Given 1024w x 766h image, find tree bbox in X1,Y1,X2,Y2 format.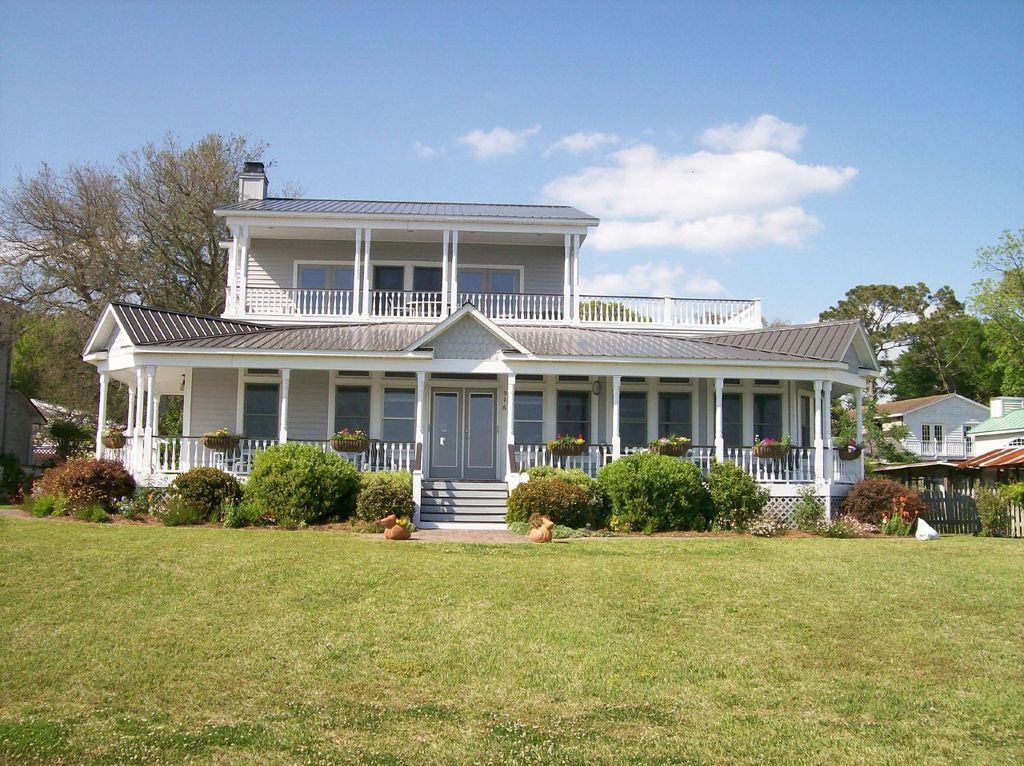
945,221,1023,406.
